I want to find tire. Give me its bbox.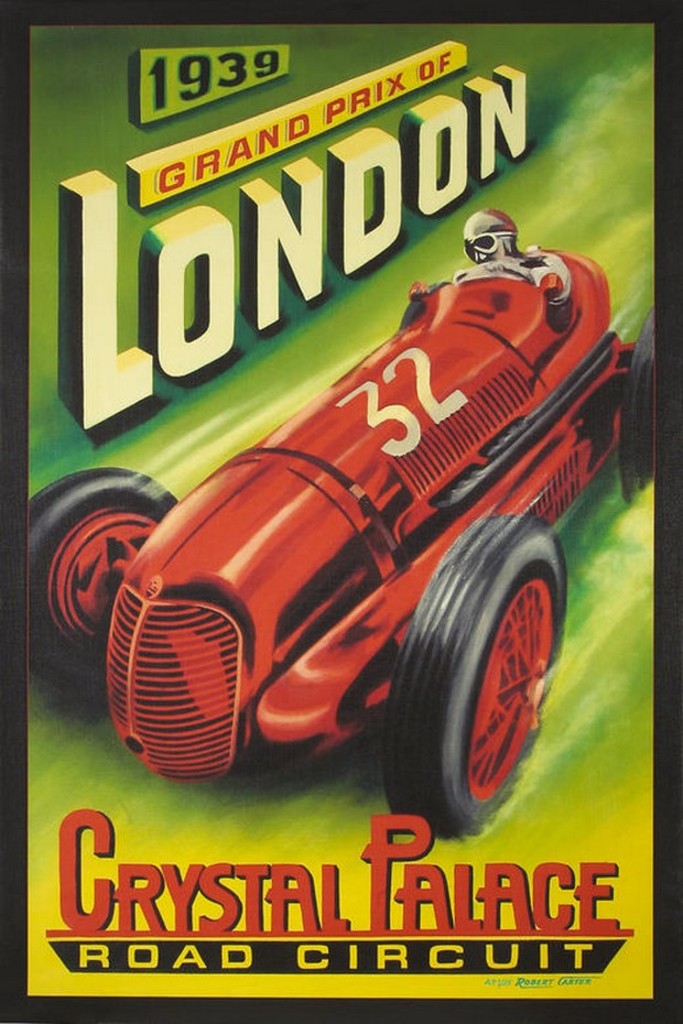
(left=617, top=305, right=664, bottom=509).
